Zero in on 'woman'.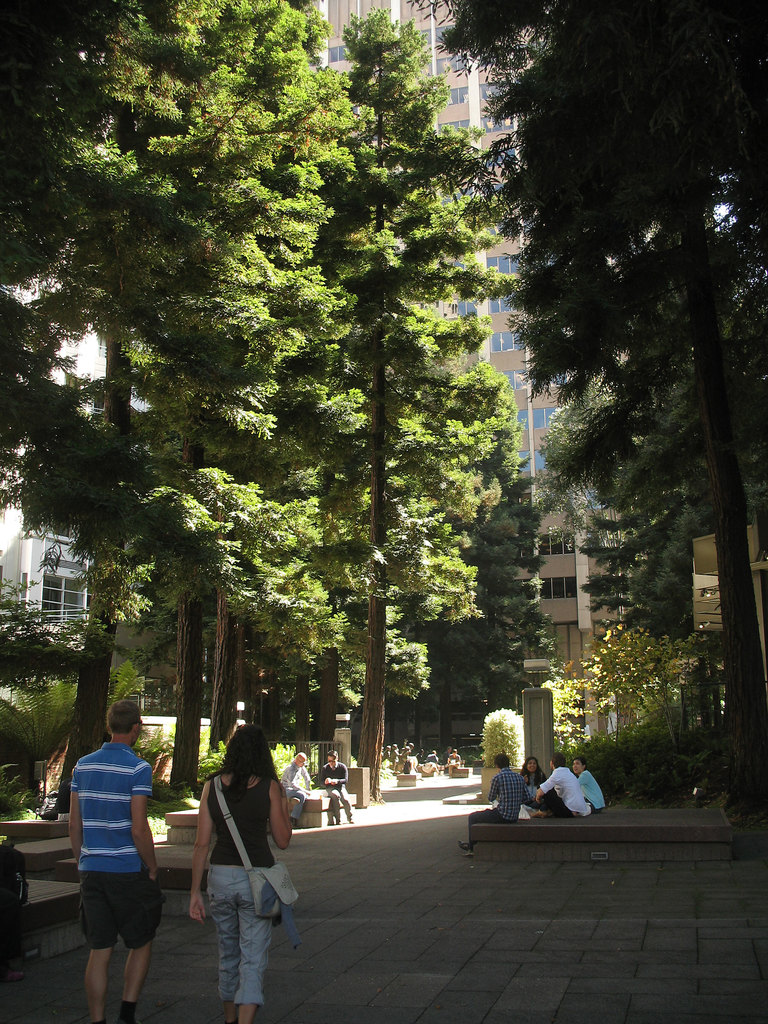
Zeroed in: {"x1": 522, "y1": 759, "x2": 546, "y2": 806}.
